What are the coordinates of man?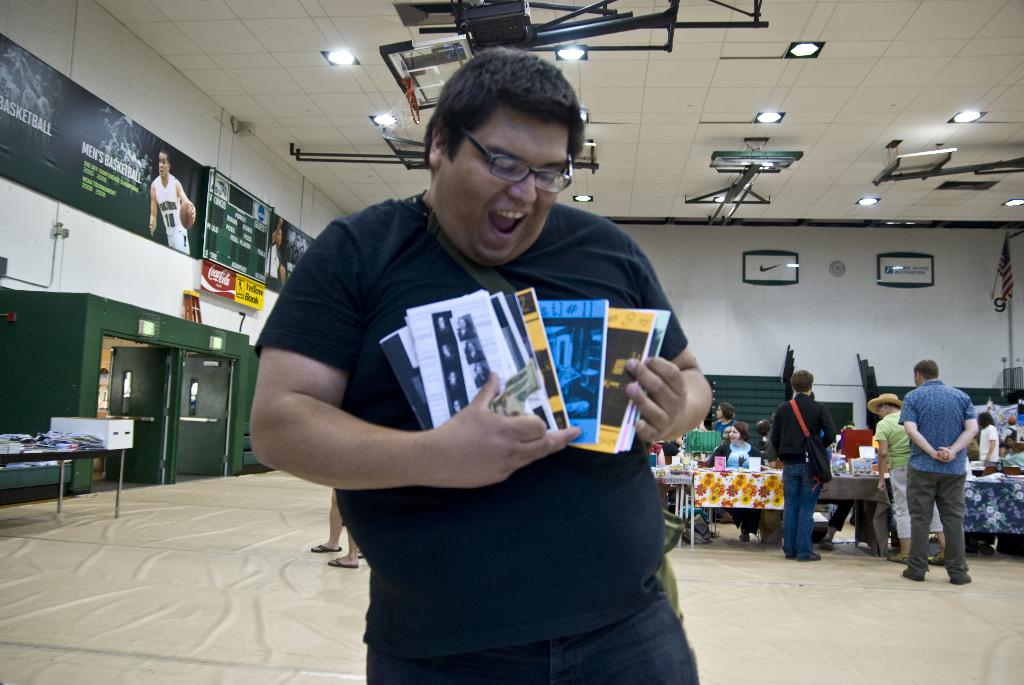
{"left": 268, "top": 212, "right": 289, "bottom": 283}.
